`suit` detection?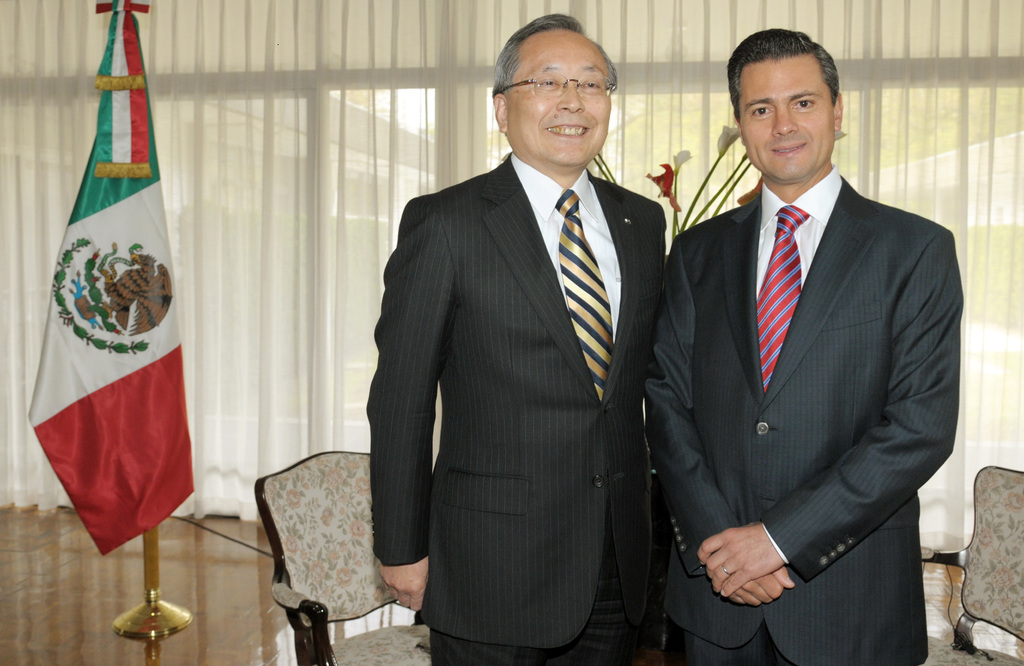
(361, 22, 684, 665)
